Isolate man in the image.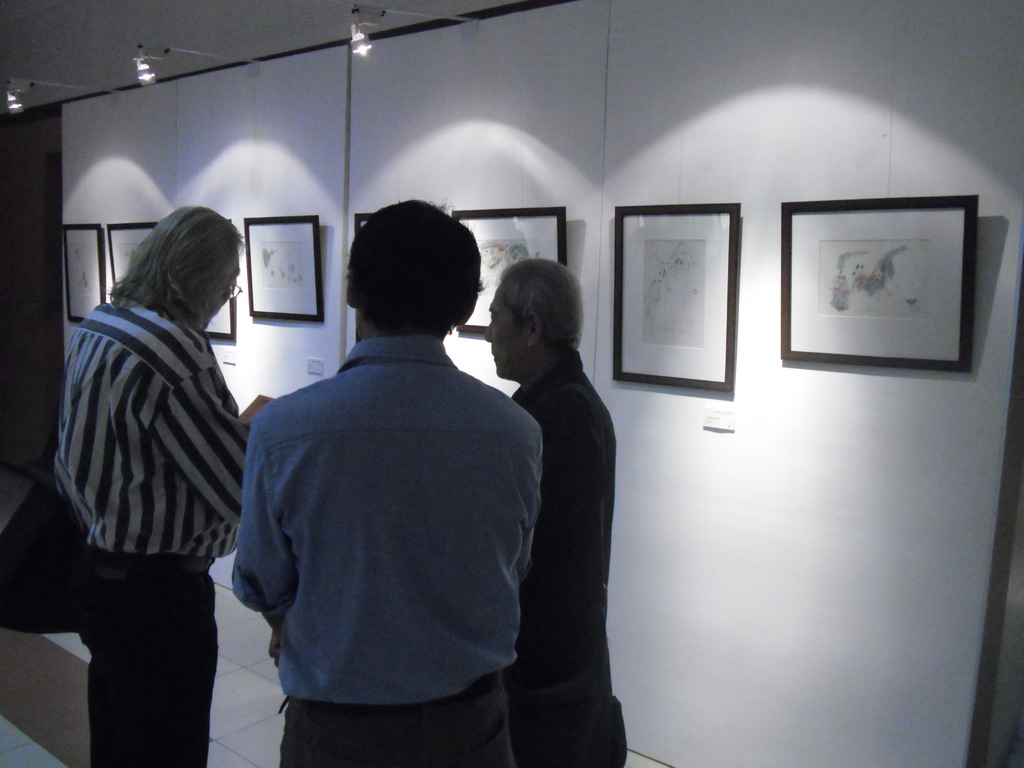
Isolated region: [left=0, top=204, right=243, bottom=767].
